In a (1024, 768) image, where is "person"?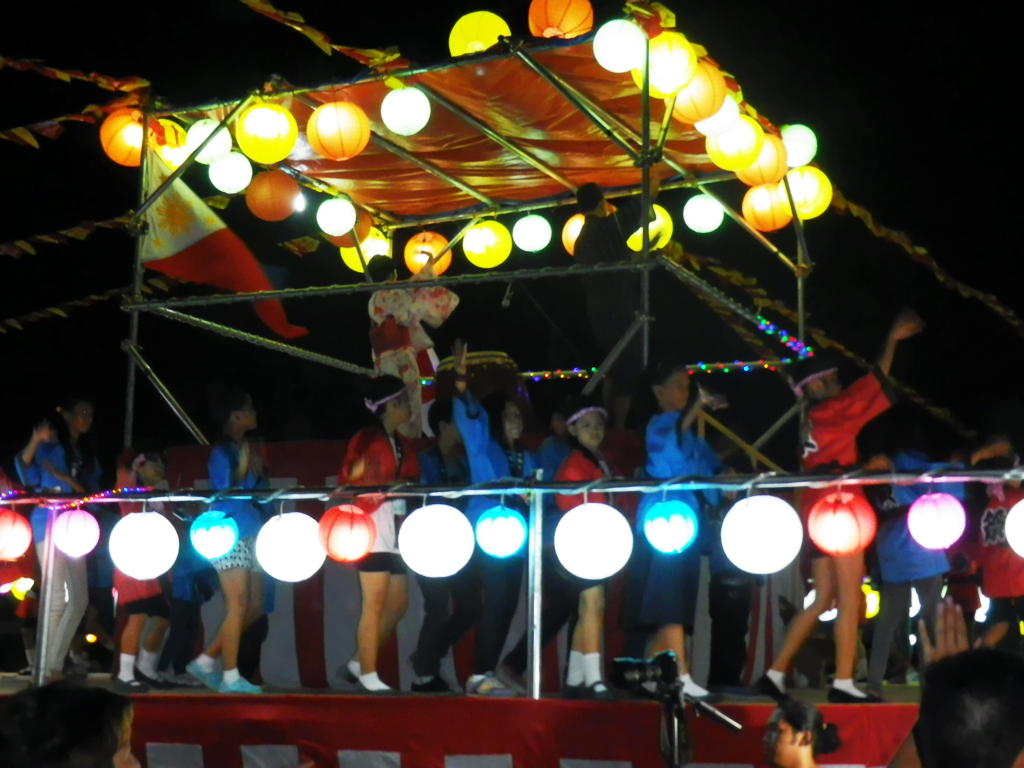
440 336 534 704.
